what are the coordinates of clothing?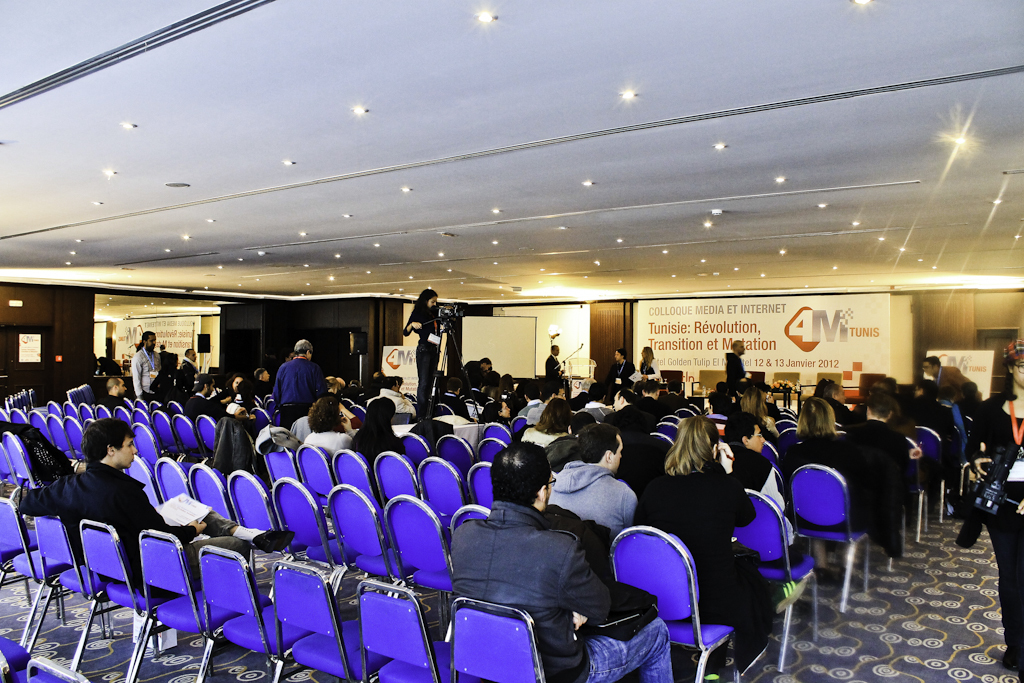
bbox=(966, 394, 1023, 656).
